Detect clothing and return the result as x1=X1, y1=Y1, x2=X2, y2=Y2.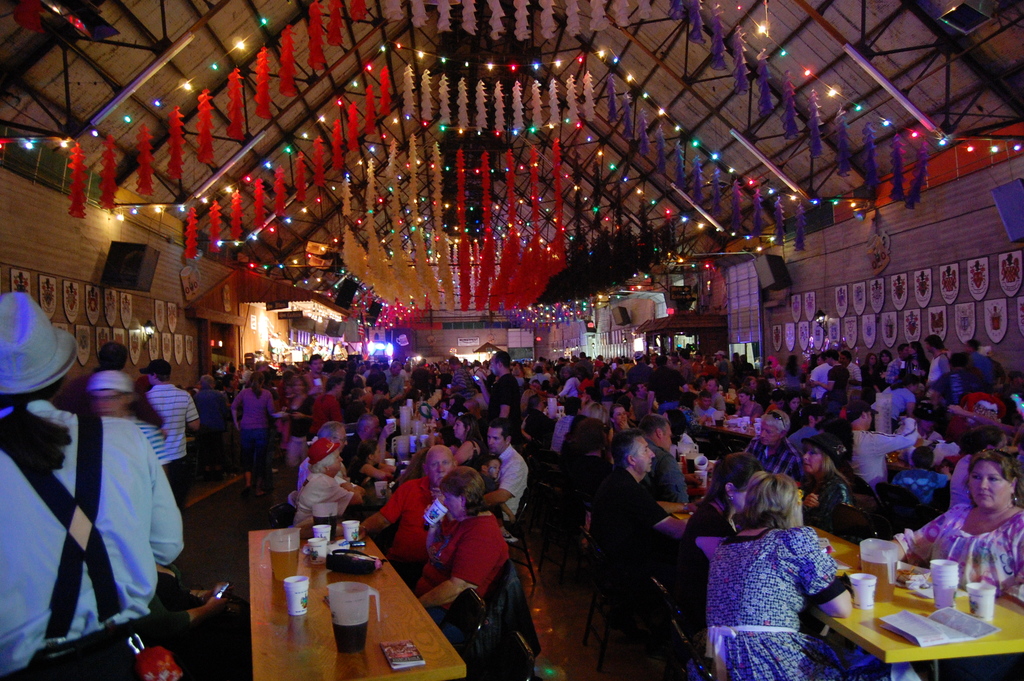
x1=705, y1=534, x2=845, y2=680.
